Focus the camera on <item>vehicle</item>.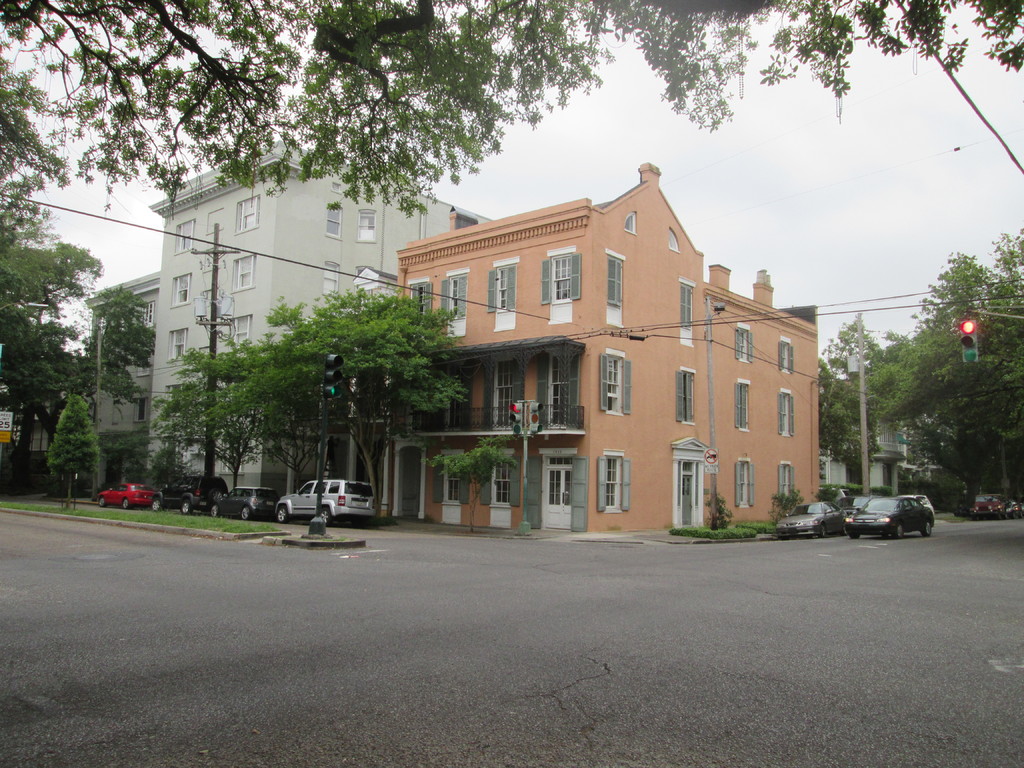
Focus region: region(275, 477, 372, 527).
